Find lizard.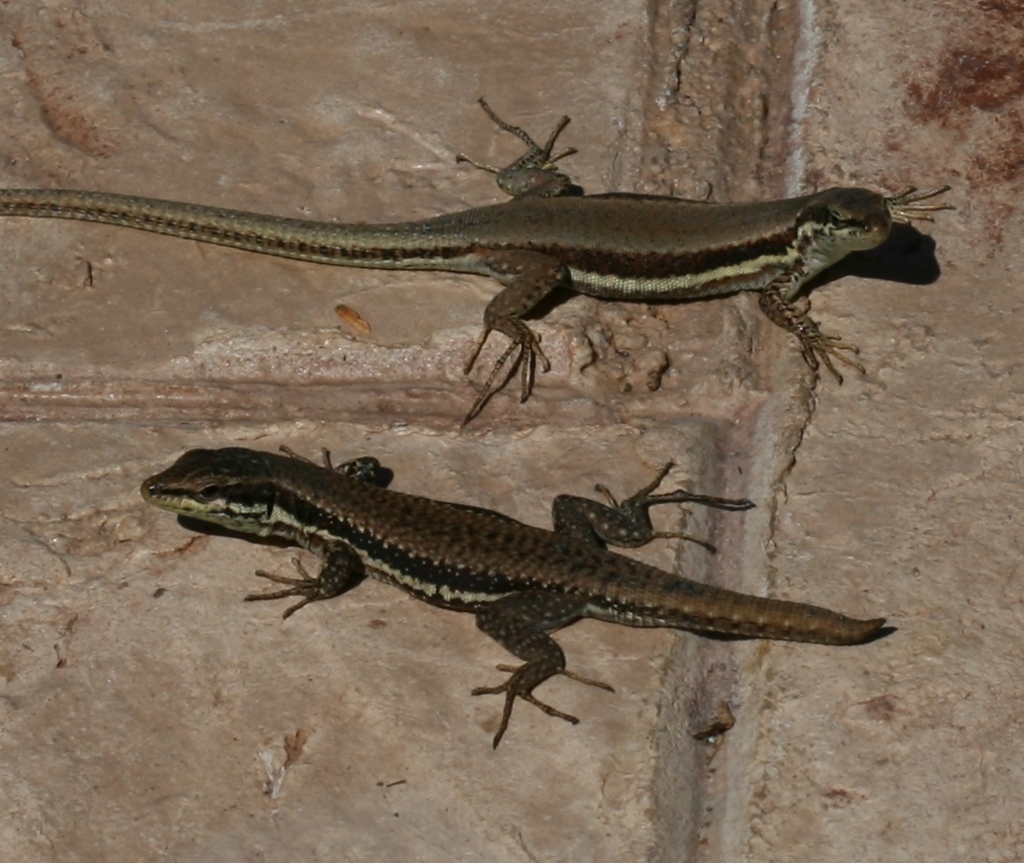
box(150, 435, 883, 747).
